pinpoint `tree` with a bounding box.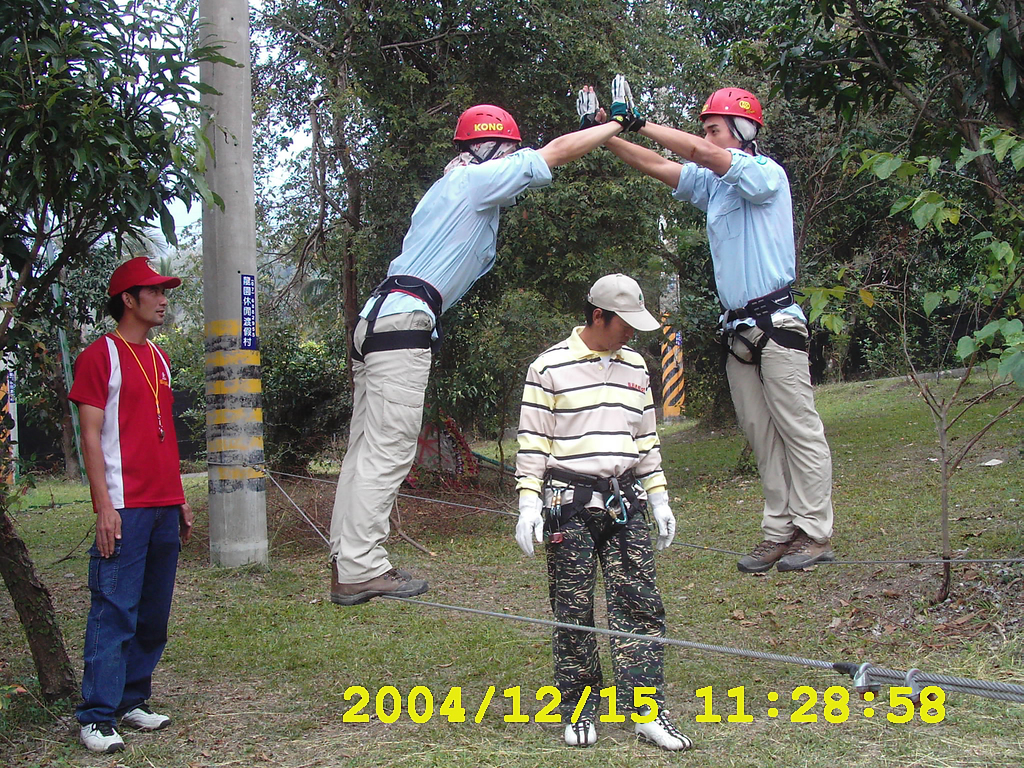
BBox(815, 30, 1016, 585).
